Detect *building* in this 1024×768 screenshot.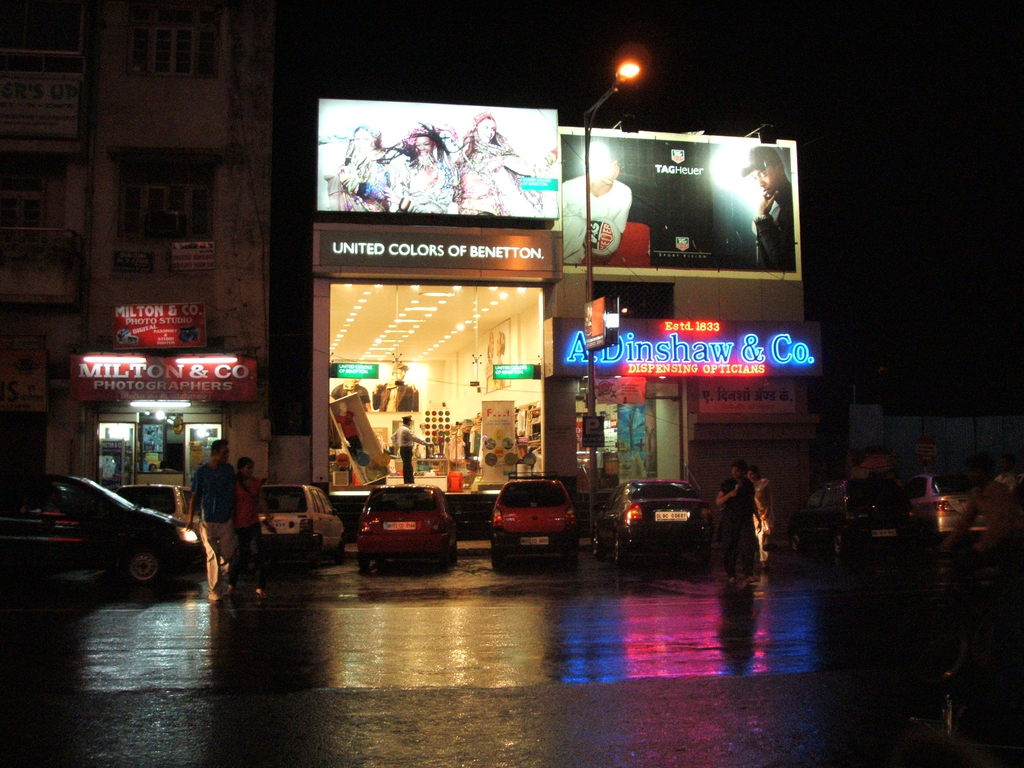
Detection: locate(832, 395, 1023, 490).
